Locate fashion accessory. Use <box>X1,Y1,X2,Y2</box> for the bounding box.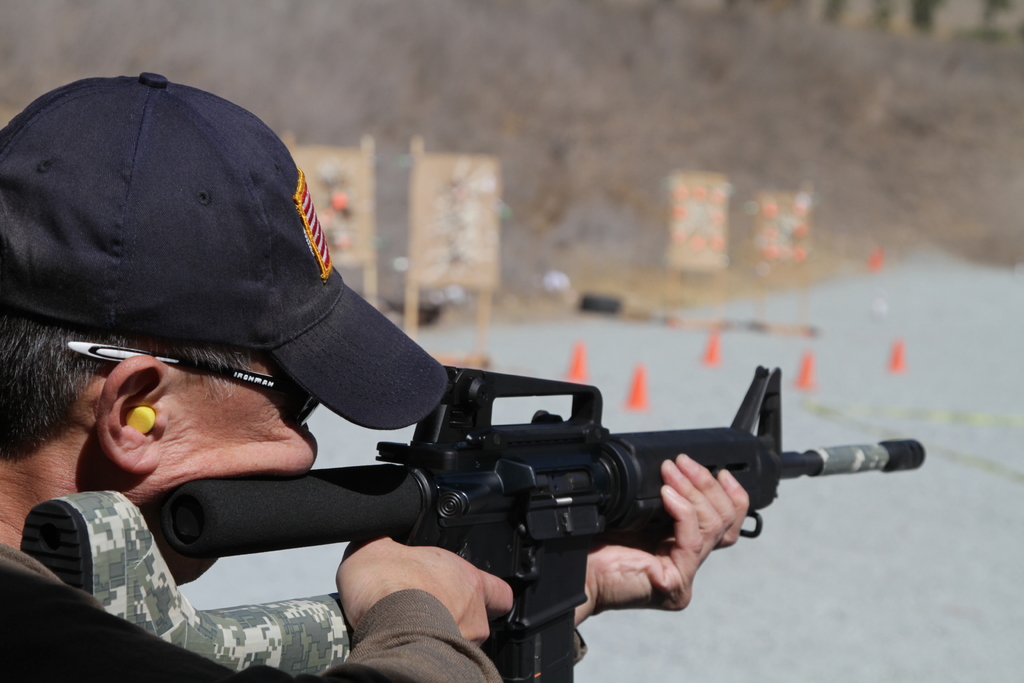
<box>68,342,321,427</box>.
